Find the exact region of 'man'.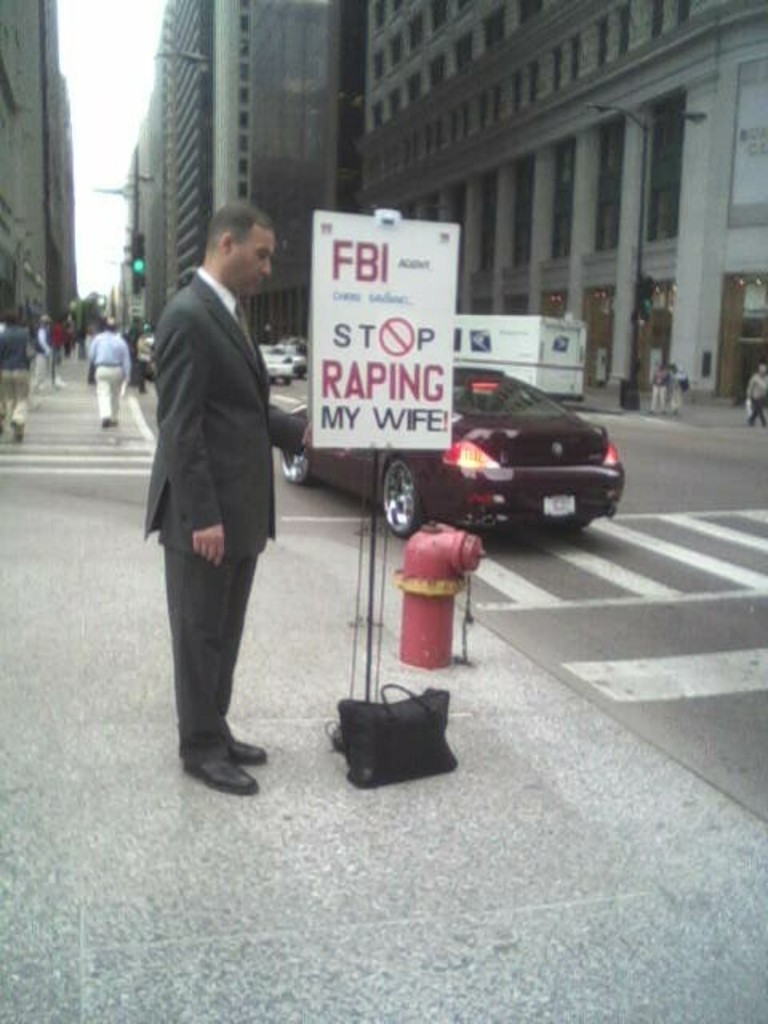
Exact region: (x1=126, y1=168, x2=307, y2=792).
